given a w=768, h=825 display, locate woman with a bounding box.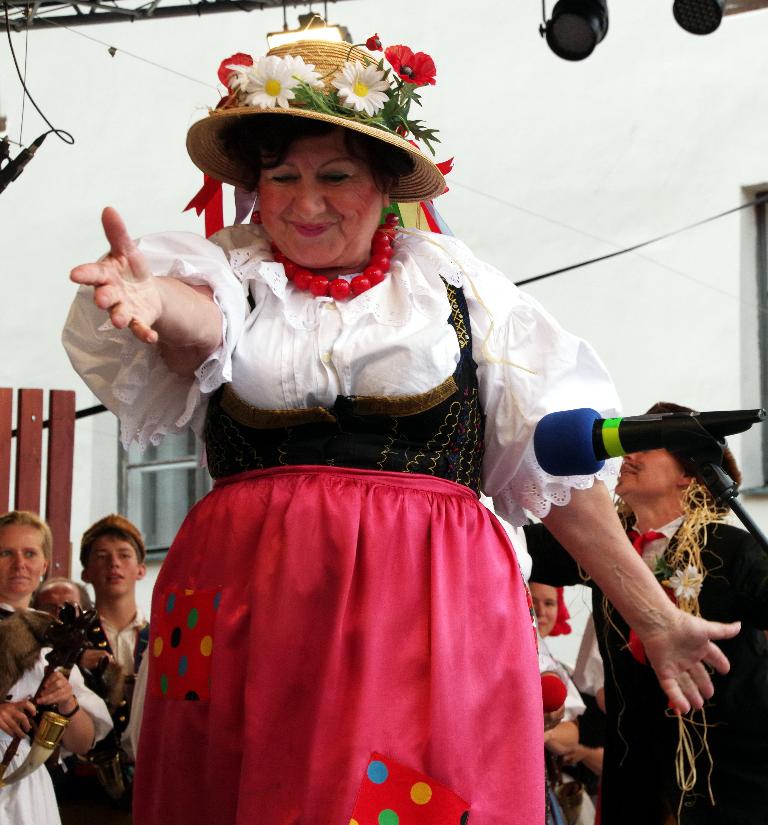
Located: [x1=587, y1=392, x2=767, y2=824].
